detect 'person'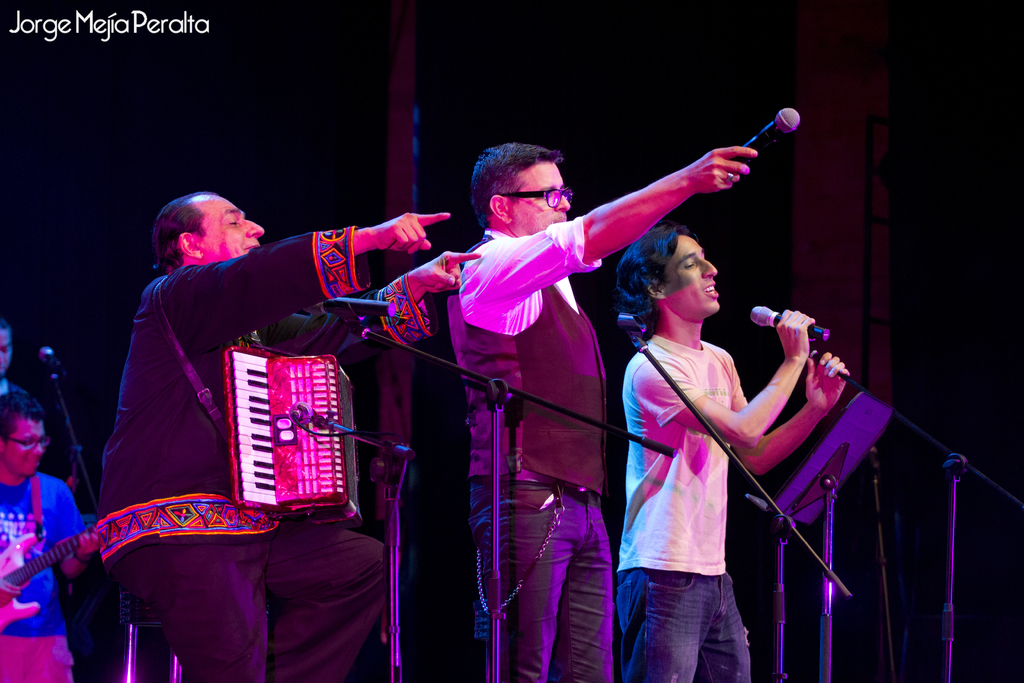
<region>0, 317, 39, 398</region>
